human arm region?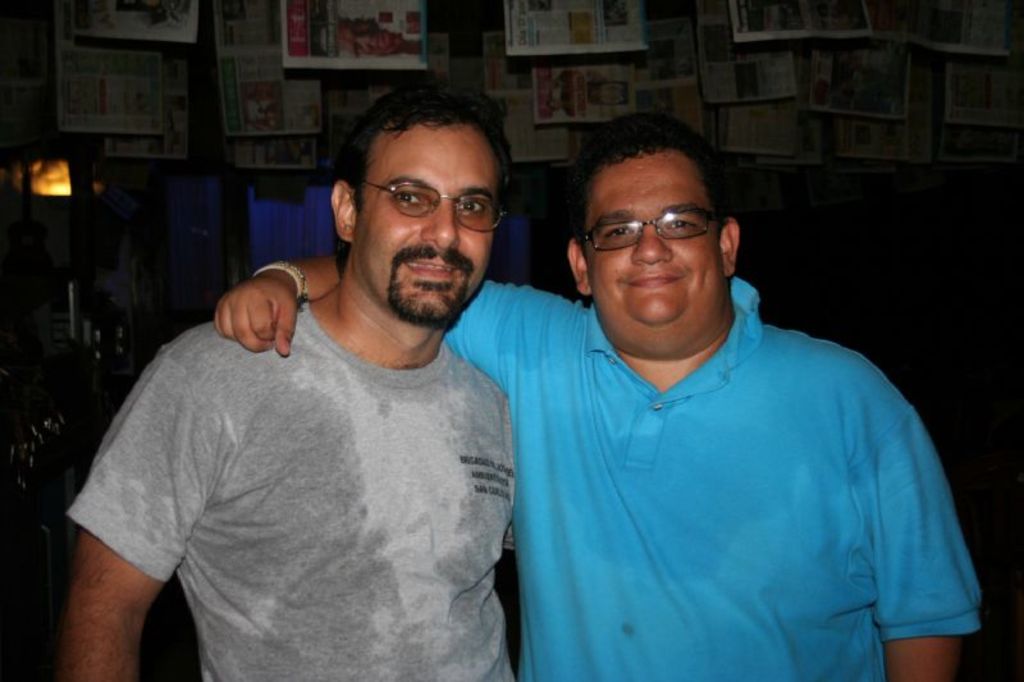
x1=40, y1=329, x2=225, y2=665
